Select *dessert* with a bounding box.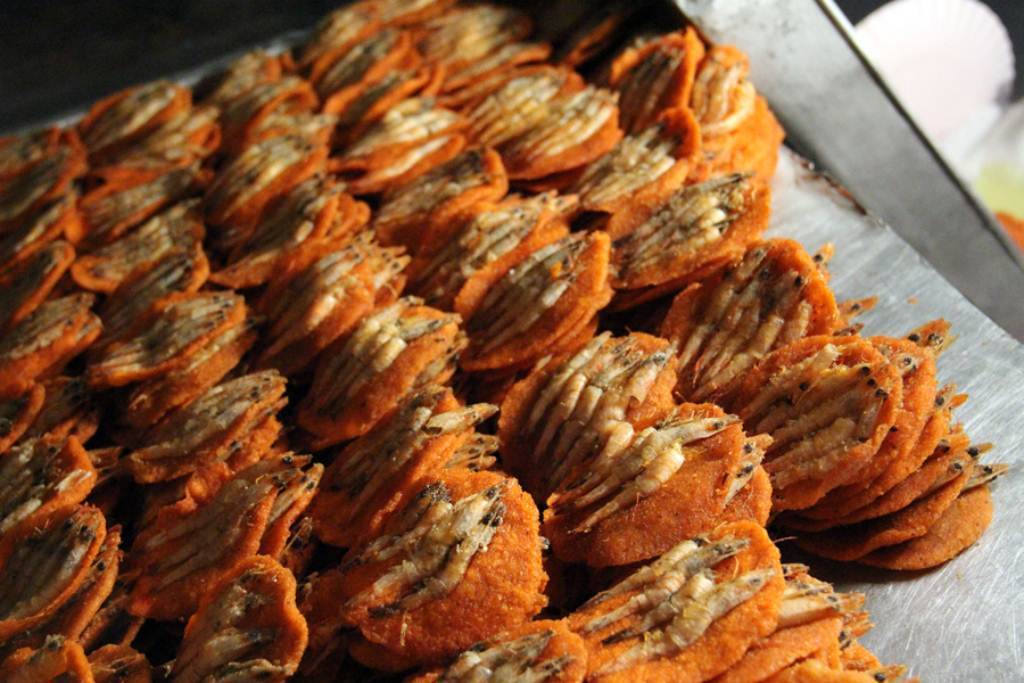
region(149, 371, 288, 479).
